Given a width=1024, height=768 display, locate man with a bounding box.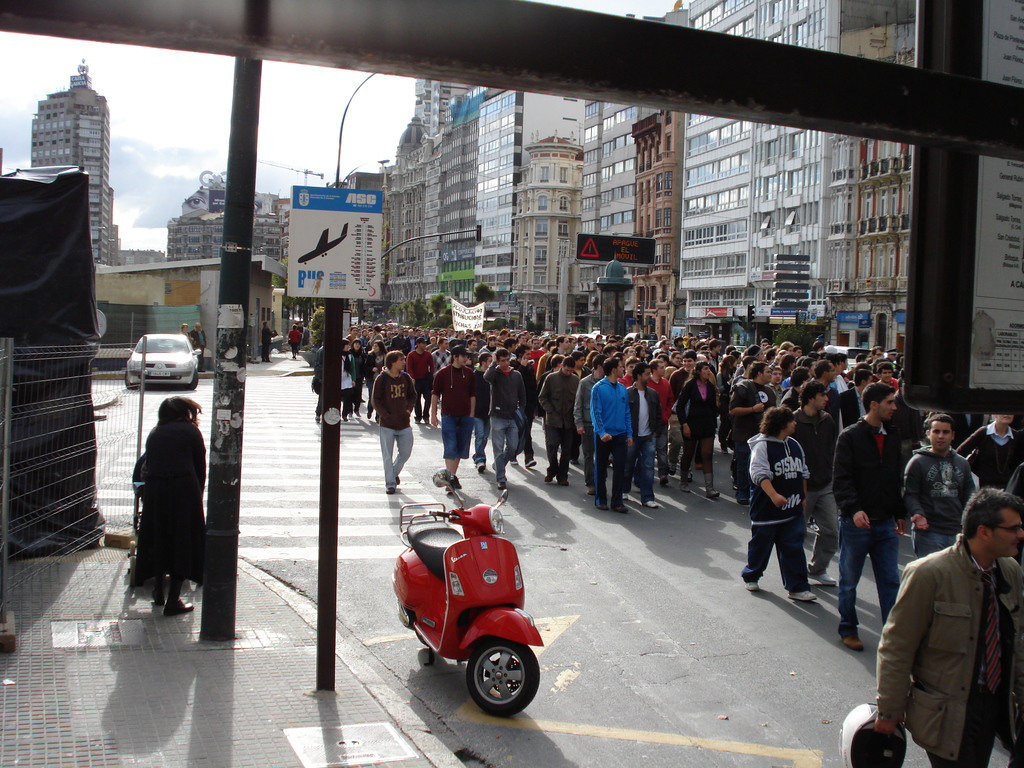
Located: <region>876, 485, 1020, 758</region>.
